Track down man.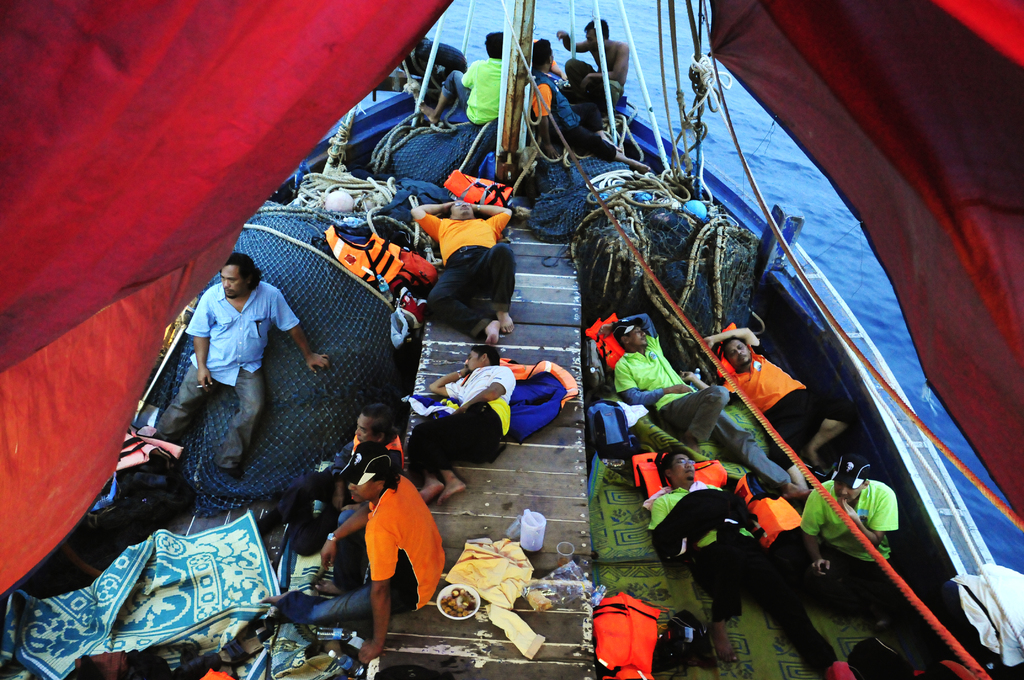
Tracked to detection(260, 403, 410, 558).
